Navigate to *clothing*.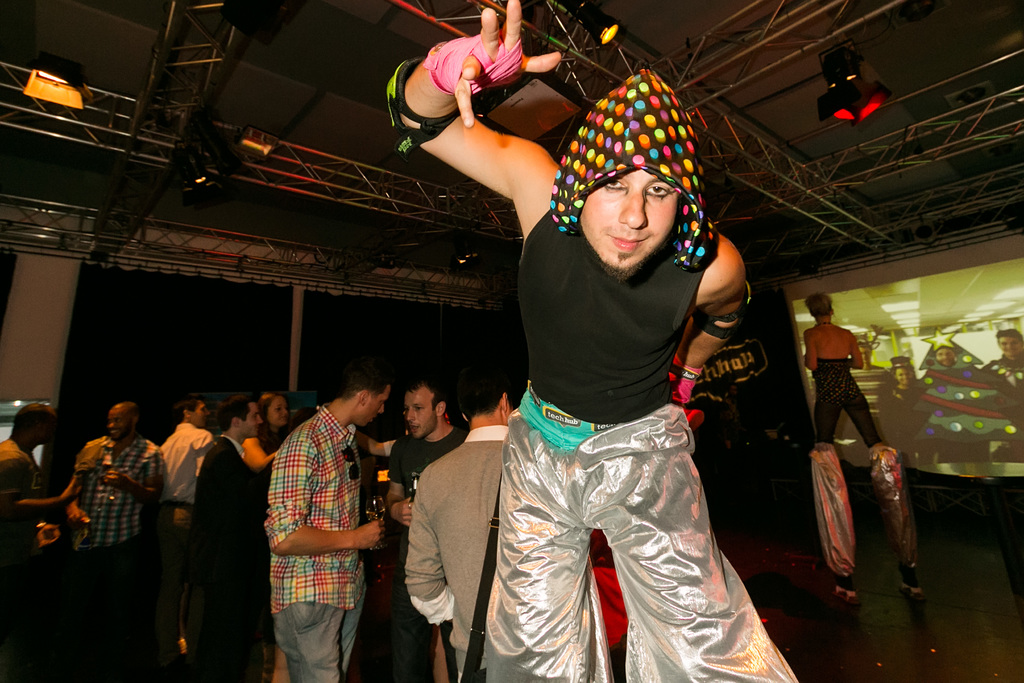
Navigation target: (396, 426, 515, 682).
